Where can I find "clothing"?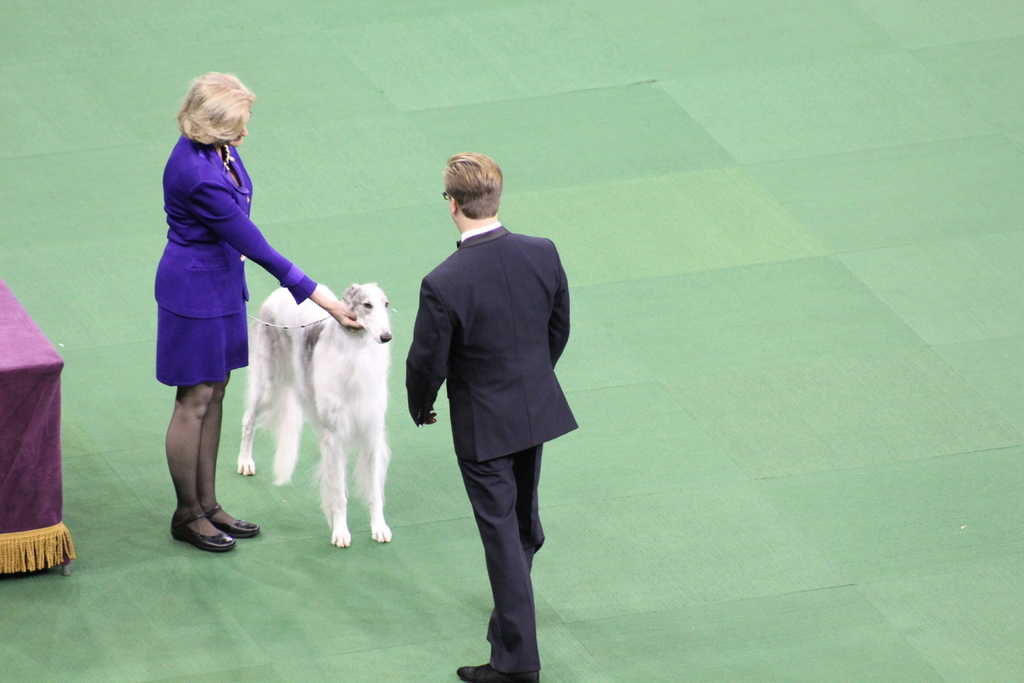
You can find it at Rect(407, 218, 579, 677).
